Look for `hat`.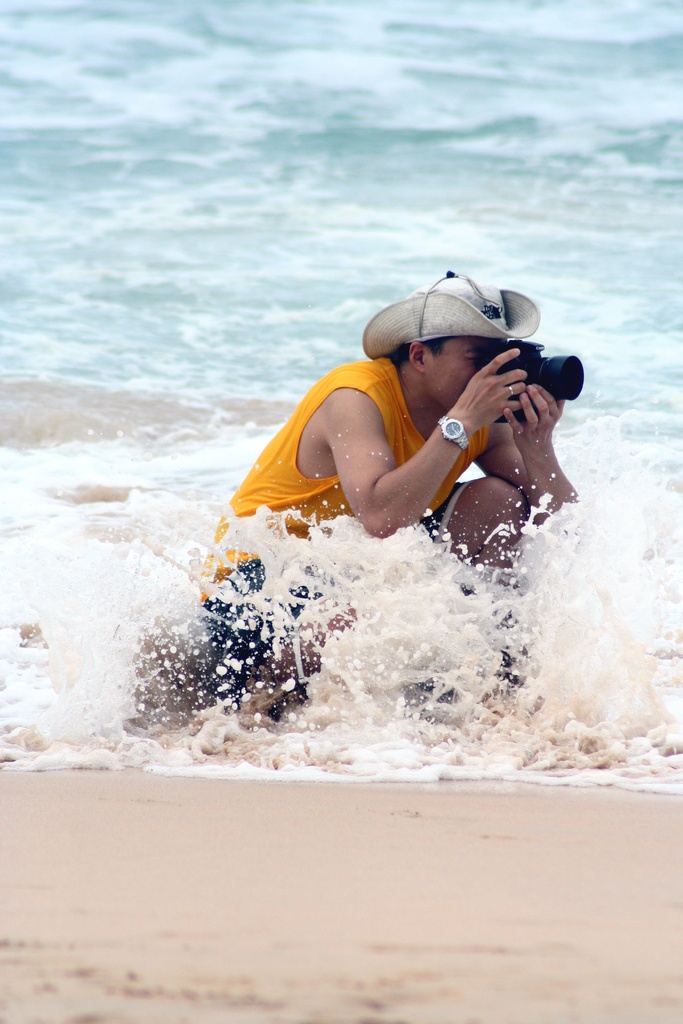
Found: [left=358, top=267, right=541, bottom=360].
